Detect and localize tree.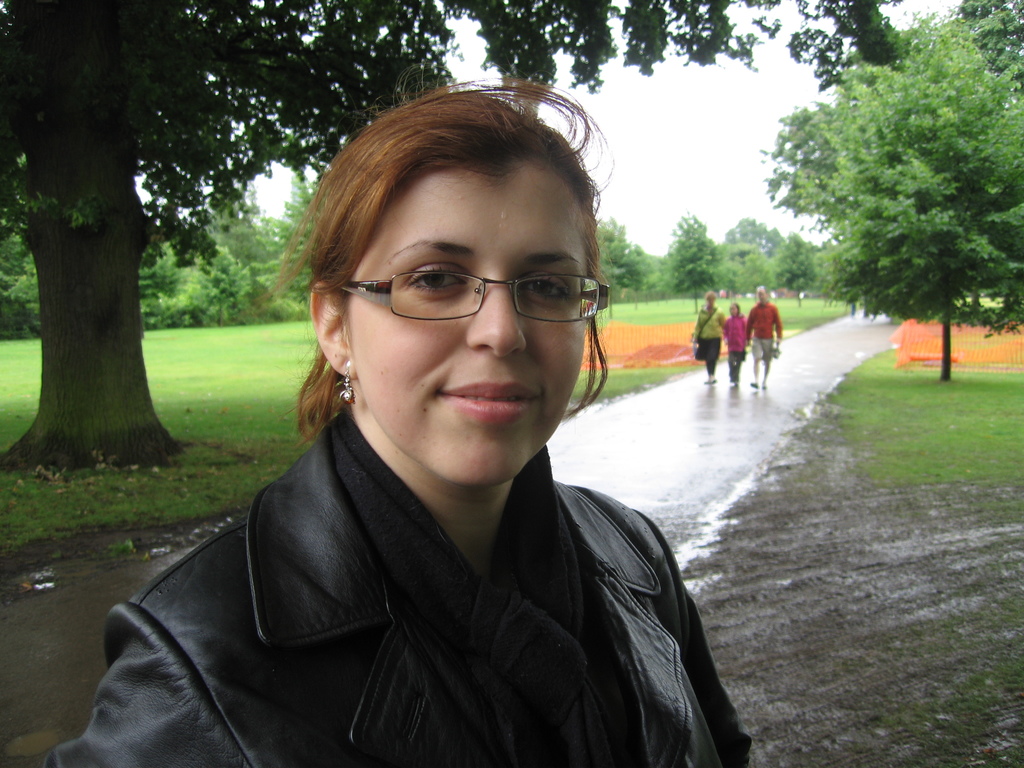
Localized at 0, 0, 918, 474.
